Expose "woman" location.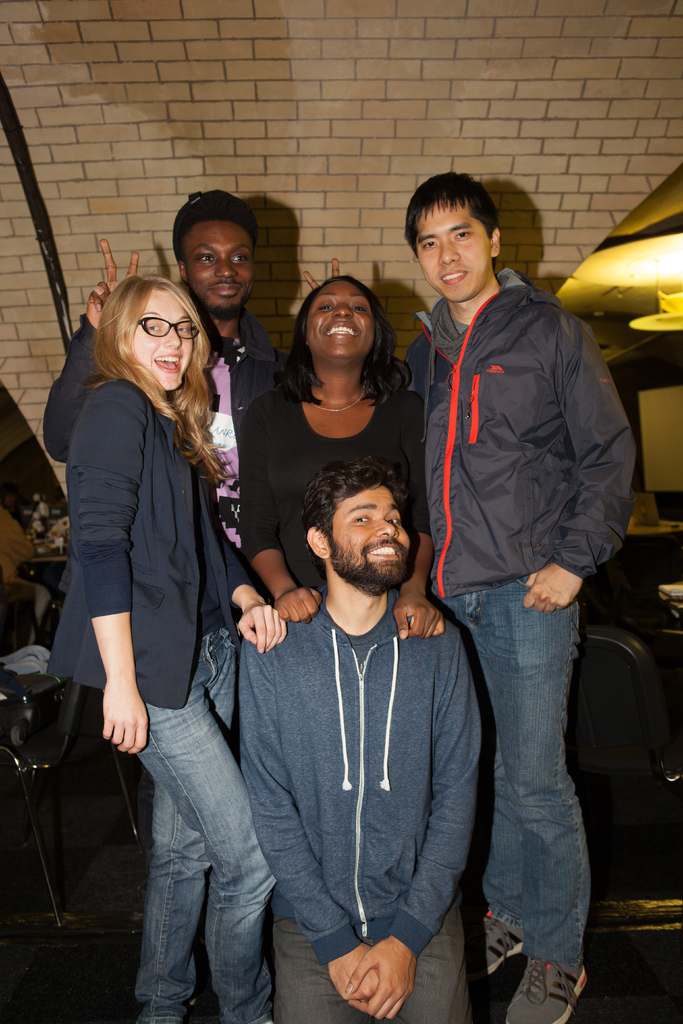
Exposed at [47,247,254,881].
